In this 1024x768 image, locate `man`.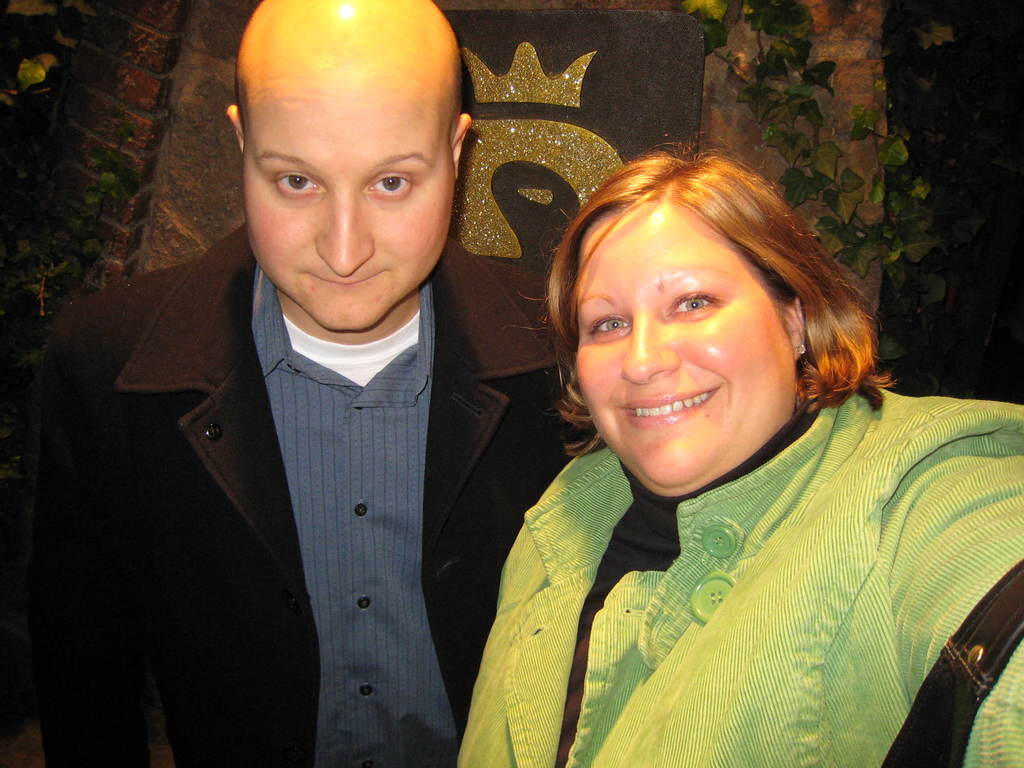
Bounding box: region(27, 29, 571, 751).
